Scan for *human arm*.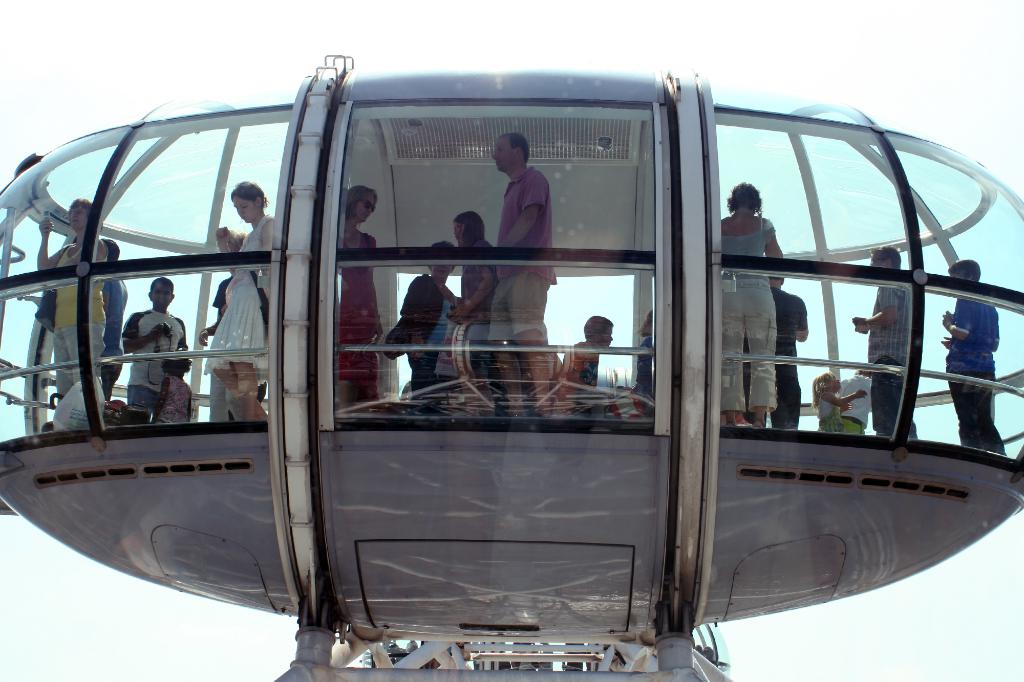
Scan result: box(762, 218, 788, 266).
